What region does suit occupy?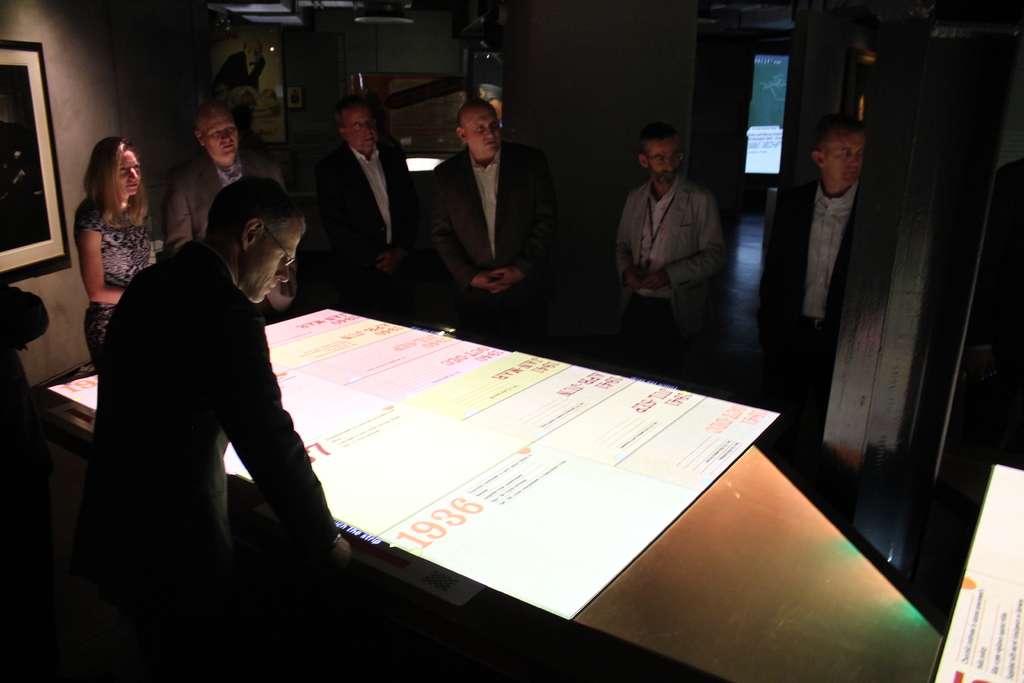
bbox(762, 176, 863, 349).
